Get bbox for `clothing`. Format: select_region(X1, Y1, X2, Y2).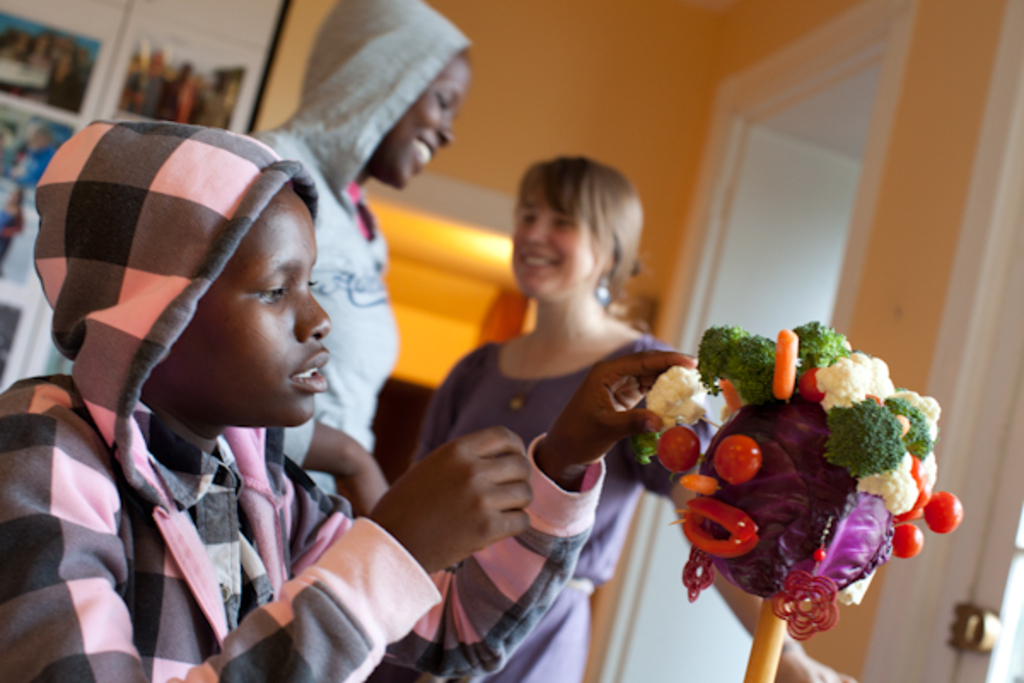
select_region(253, 0, 471, 499).
